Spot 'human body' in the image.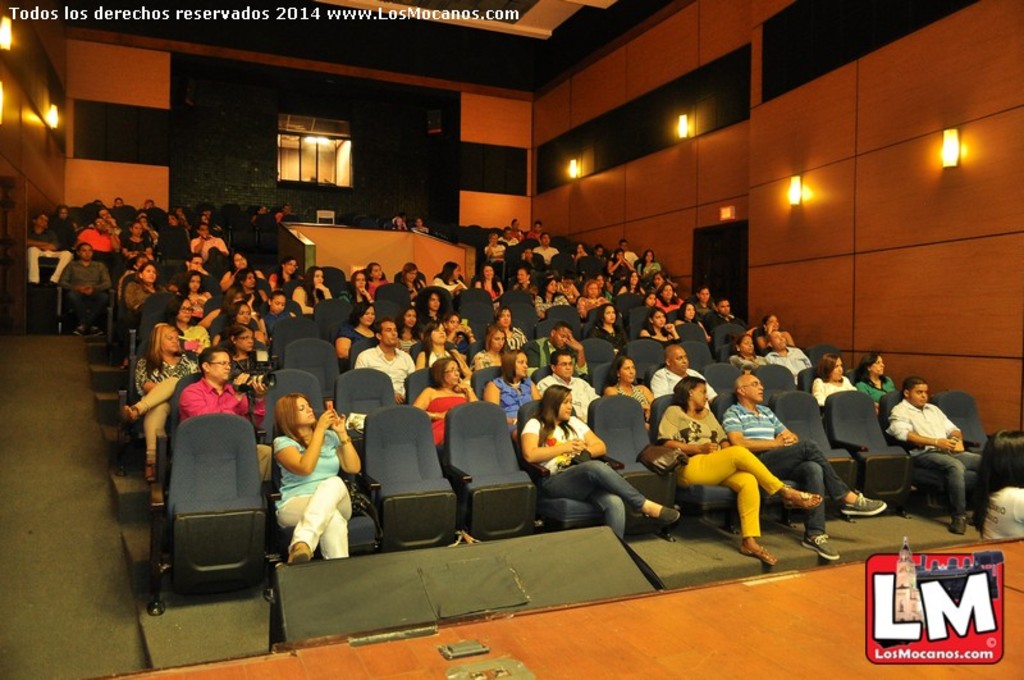
'human body' found at x1=887 y1=373 x2=983 y2=533.
